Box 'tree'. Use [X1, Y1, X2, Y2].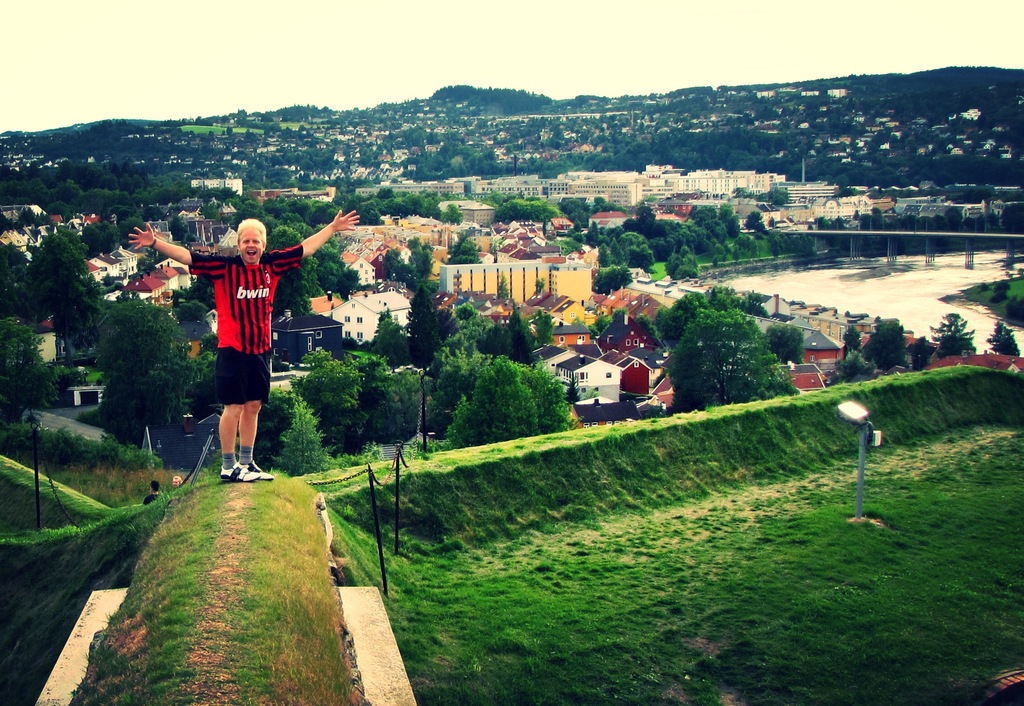
[769, 319, 808, 368].
